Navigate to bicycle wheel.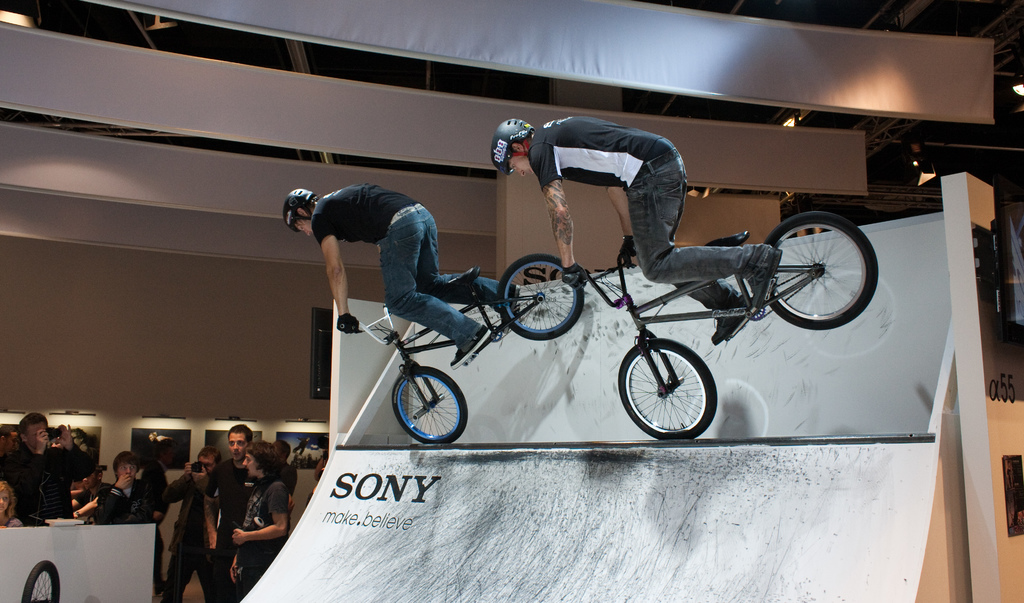
Navigation target: <bbox>24, 558, 60, 602</bbox>.
